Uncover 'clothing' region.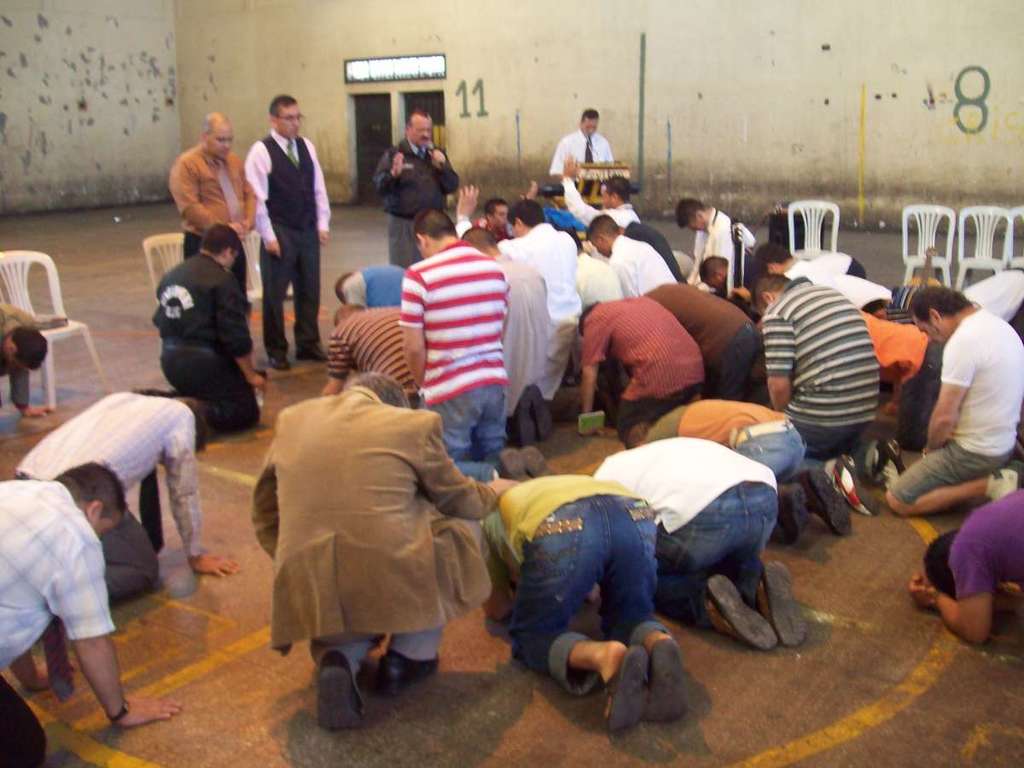
Uncovered: bbox=(763, 273, 876, 452).
